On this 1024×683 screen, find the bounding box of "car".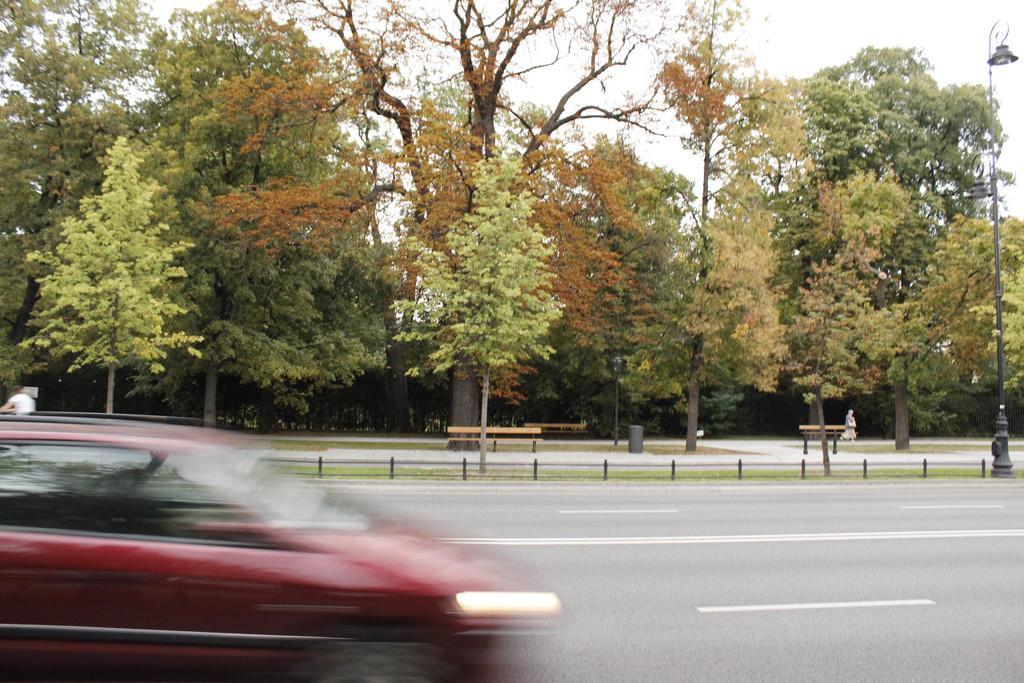
Bounding box: bbox(0, 406, 559, 682).
